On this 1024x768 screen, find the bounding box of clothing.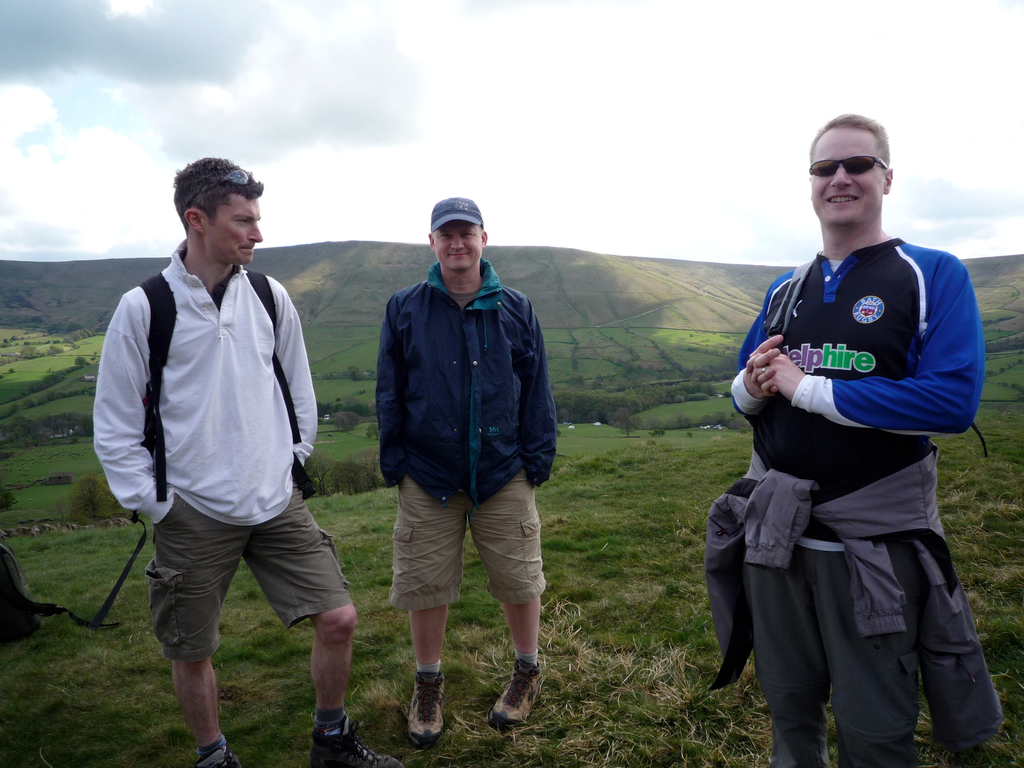
Bounding box: 367 262 549 666.
